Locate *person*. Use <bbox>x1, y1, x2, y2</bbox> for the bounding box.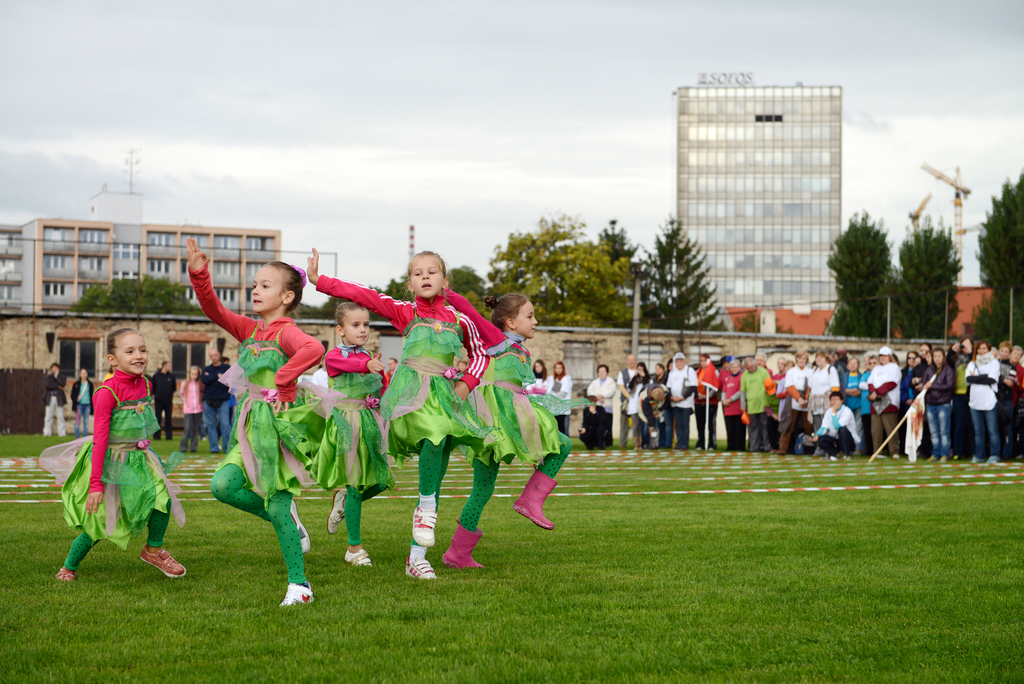
<bbox>721, 359, 744, 447</bbox>.
